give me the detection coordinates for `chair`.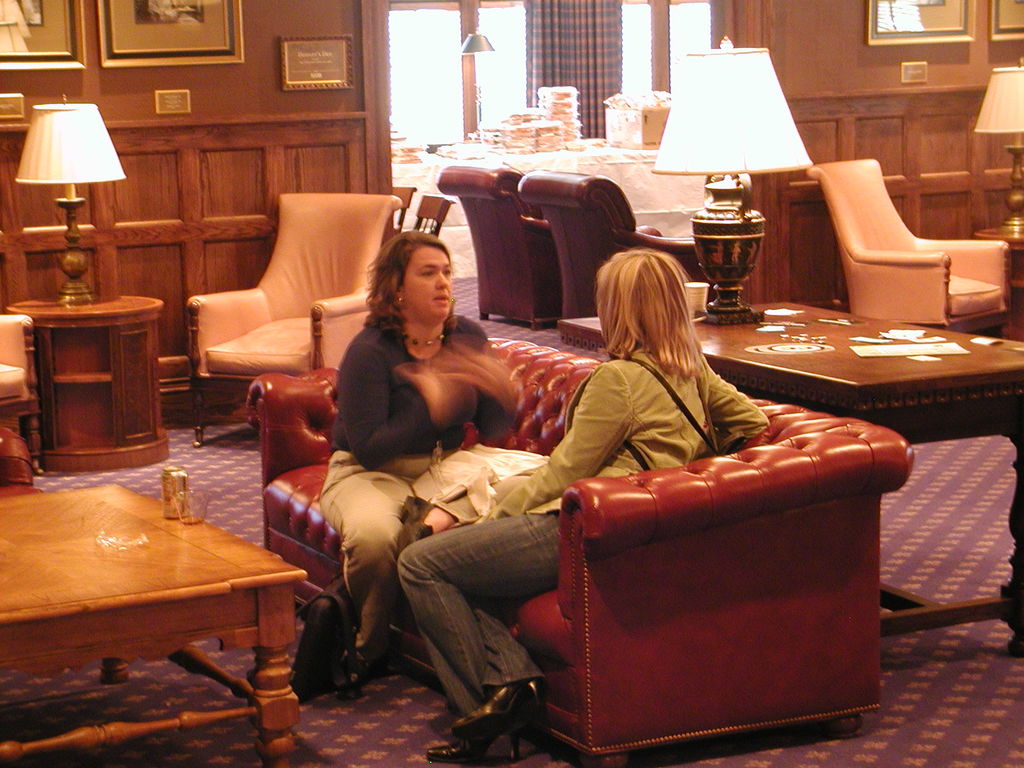
[left=387, top=183, right=417, bottom=229].
